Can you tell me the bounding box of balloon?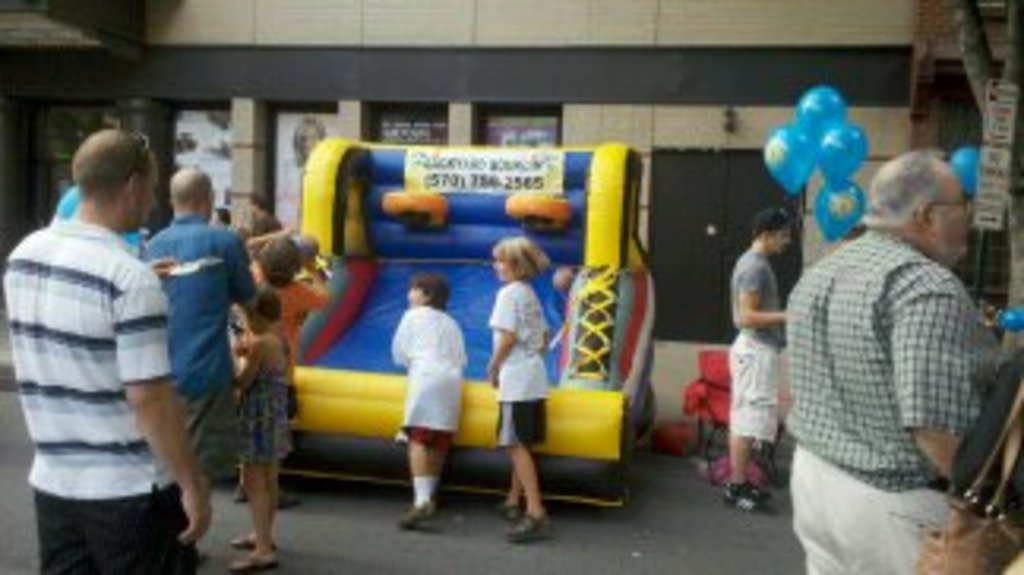
x1=793, y1=88, x2=850, y2=148.
